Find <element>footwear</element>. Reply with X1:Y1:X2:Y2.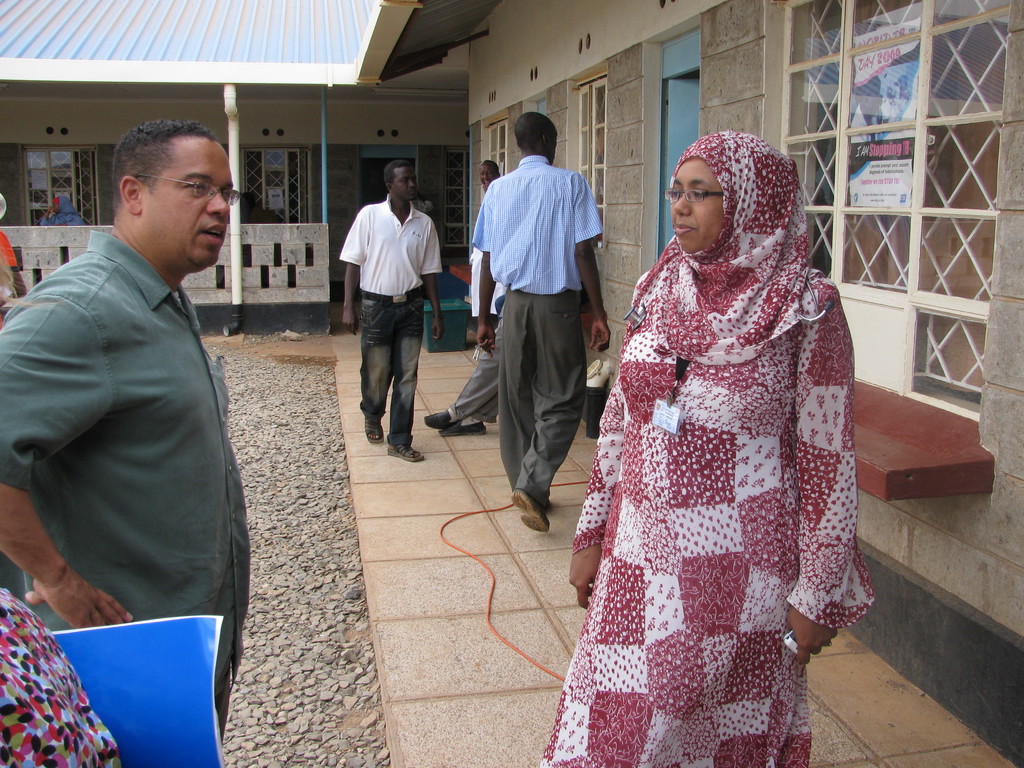
511:485:557:534.
